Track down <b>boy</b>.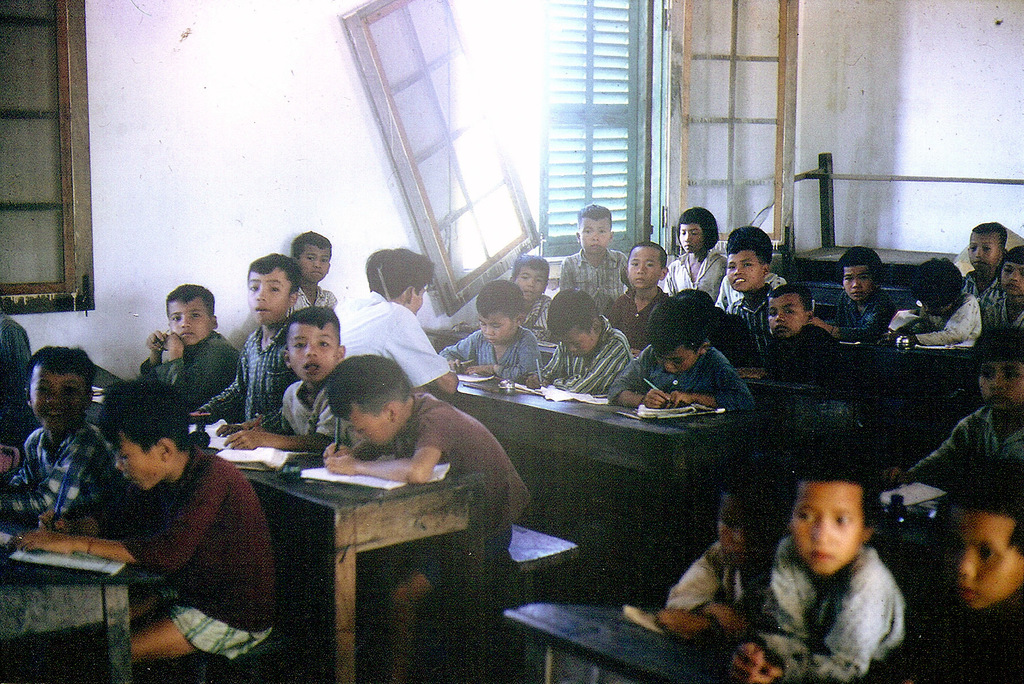
Tracked to (184, 250, 304, 436).
